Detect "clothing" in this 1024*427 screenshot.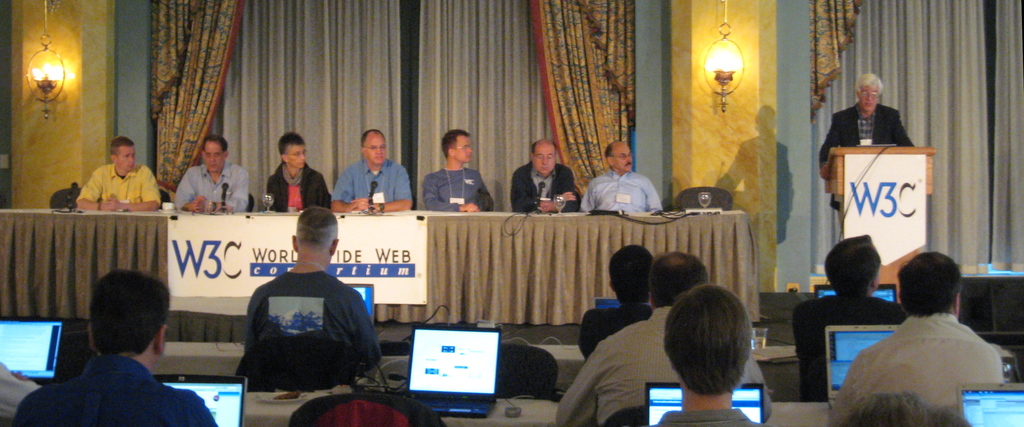
Detection: <region>420, 166, 495, 208</region>.
